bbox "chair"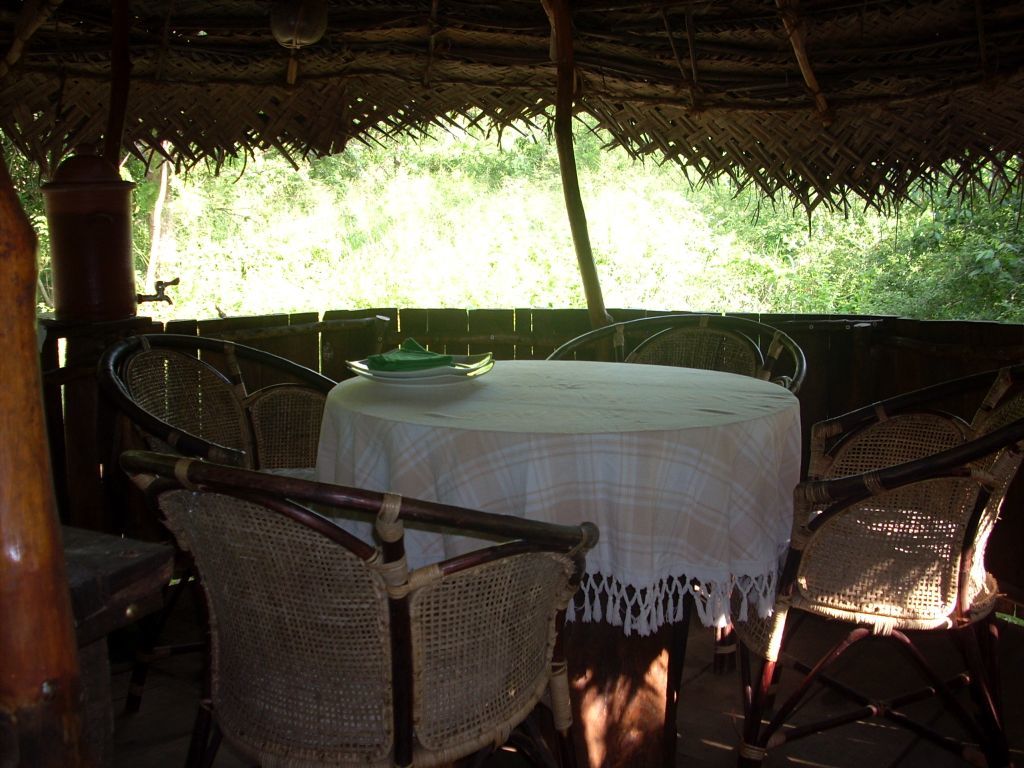
106:330:341:608
